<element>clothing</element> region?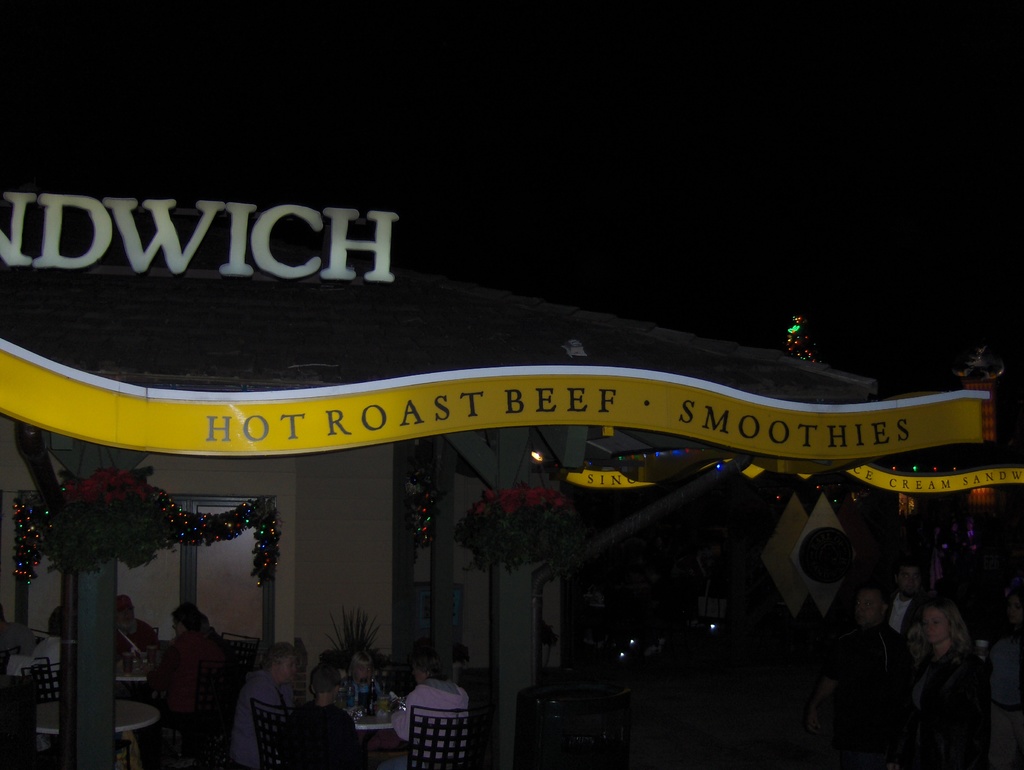
Rect(872, 586, 941, 641)
